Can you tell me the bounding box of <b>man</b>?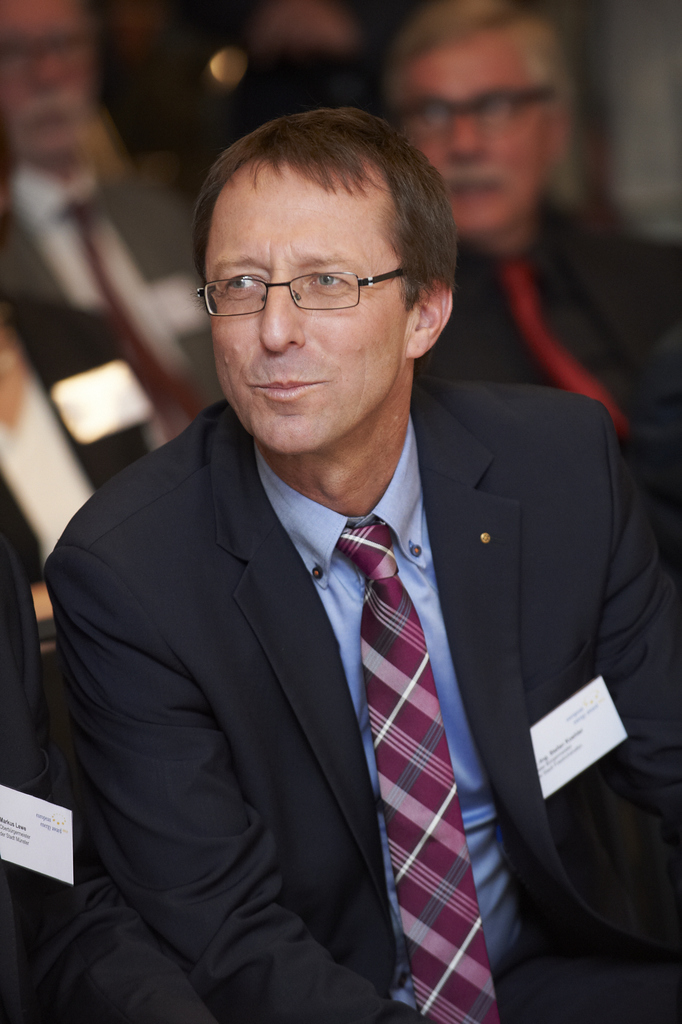
rect(22, 120, 661, 1023).
